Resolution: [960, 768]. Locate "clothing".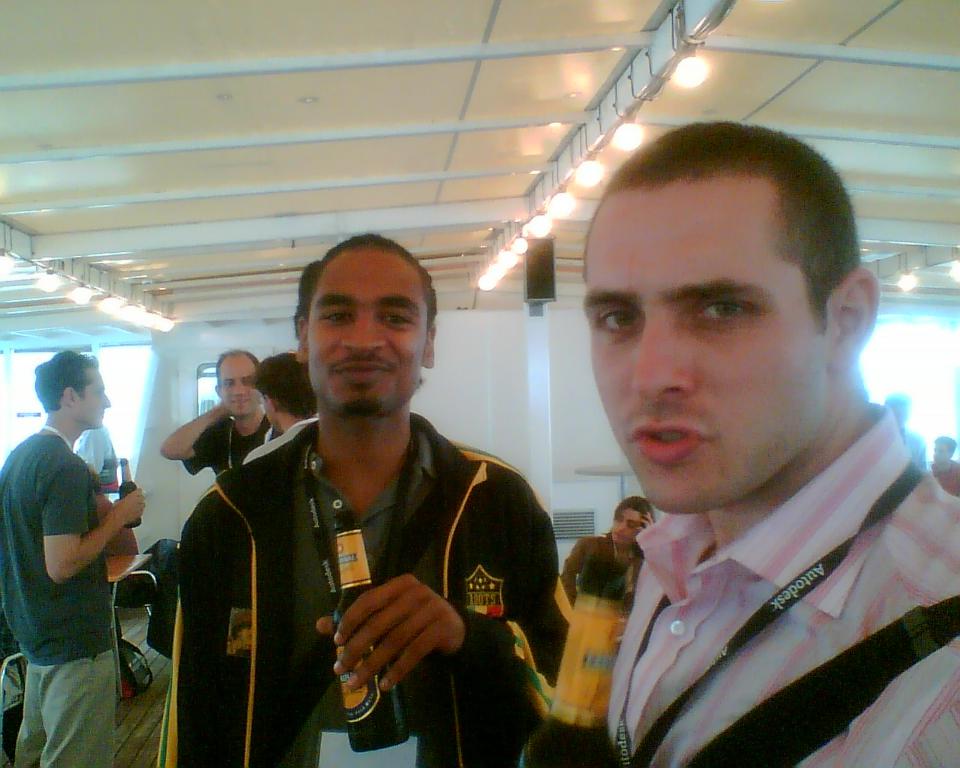
[x1=183, y1=412, x2=283, y2=476].
